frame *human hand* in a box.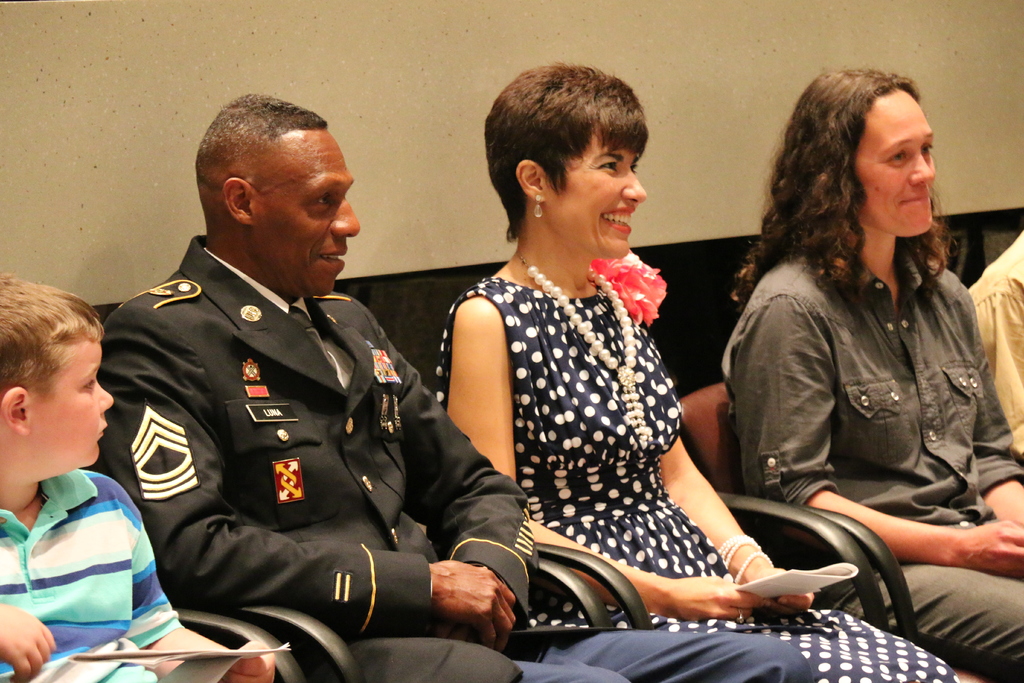
rect(755, 567, 817, 618).
